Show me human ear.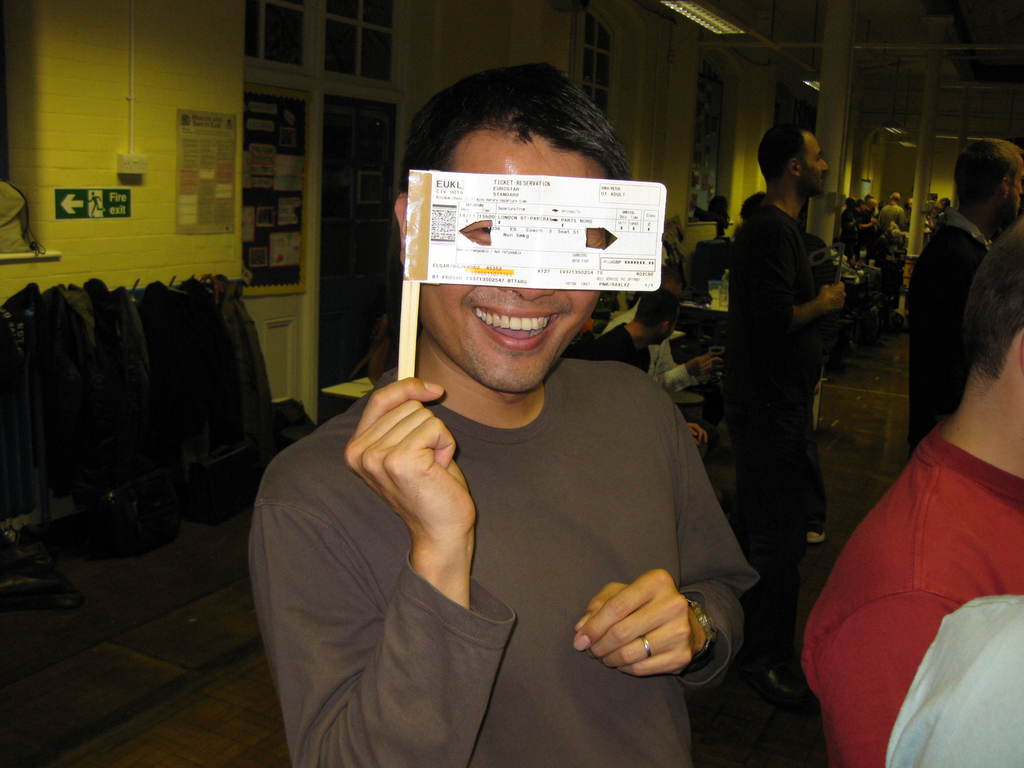
human ear is here: <bbox>1000, 173, 1010, 204</bbox>.
